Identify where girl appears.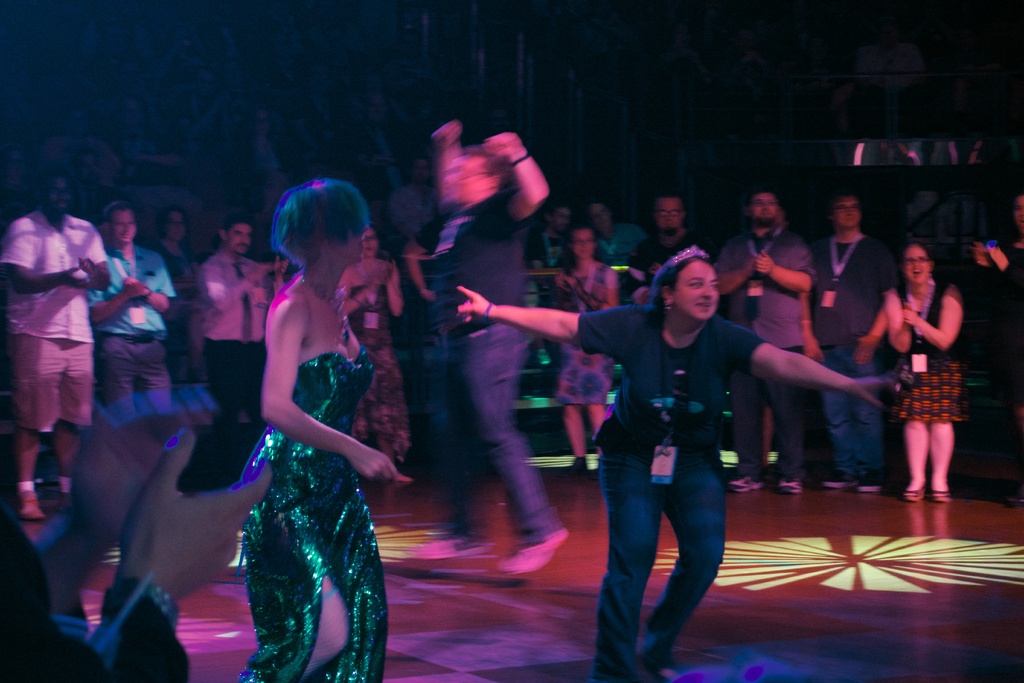
Appears at locate(546, 211, 625, 491).
